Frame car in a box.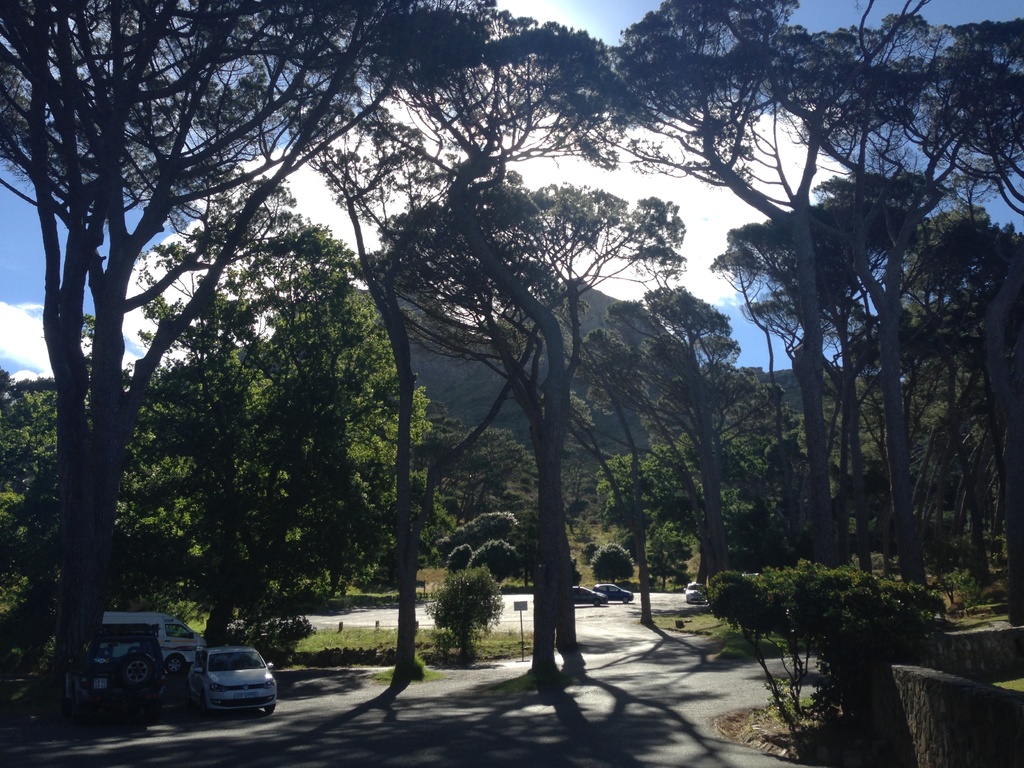
[left=573, top=587, right=608, bottom=607].
